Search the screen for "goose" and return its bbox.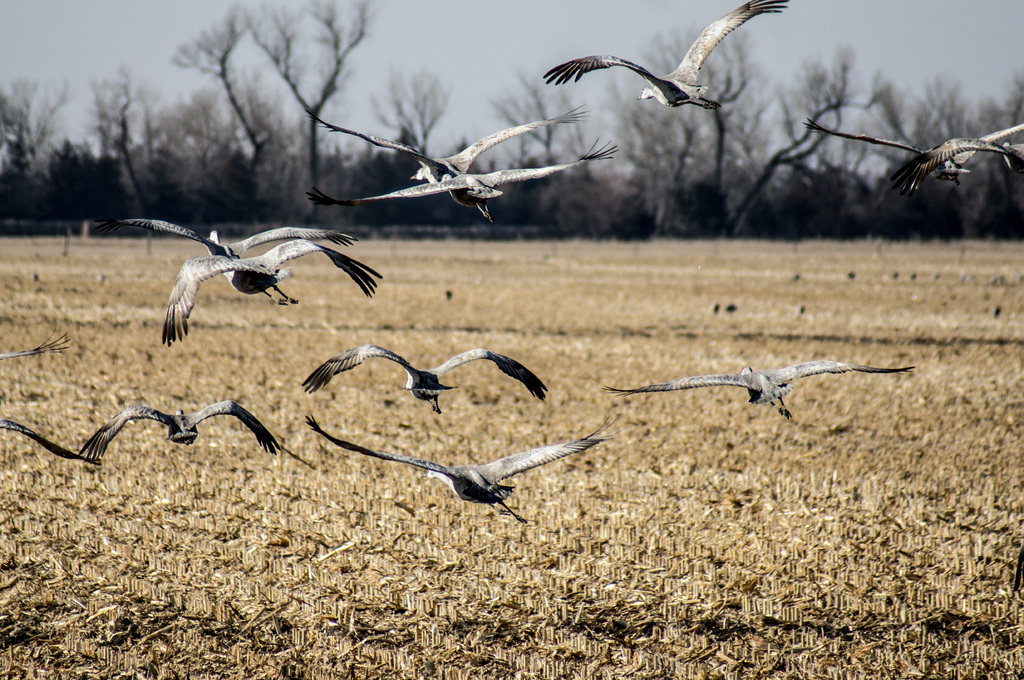
Found: {"left": 535, "top": 0, "right": 791, "bottom": 113}.
